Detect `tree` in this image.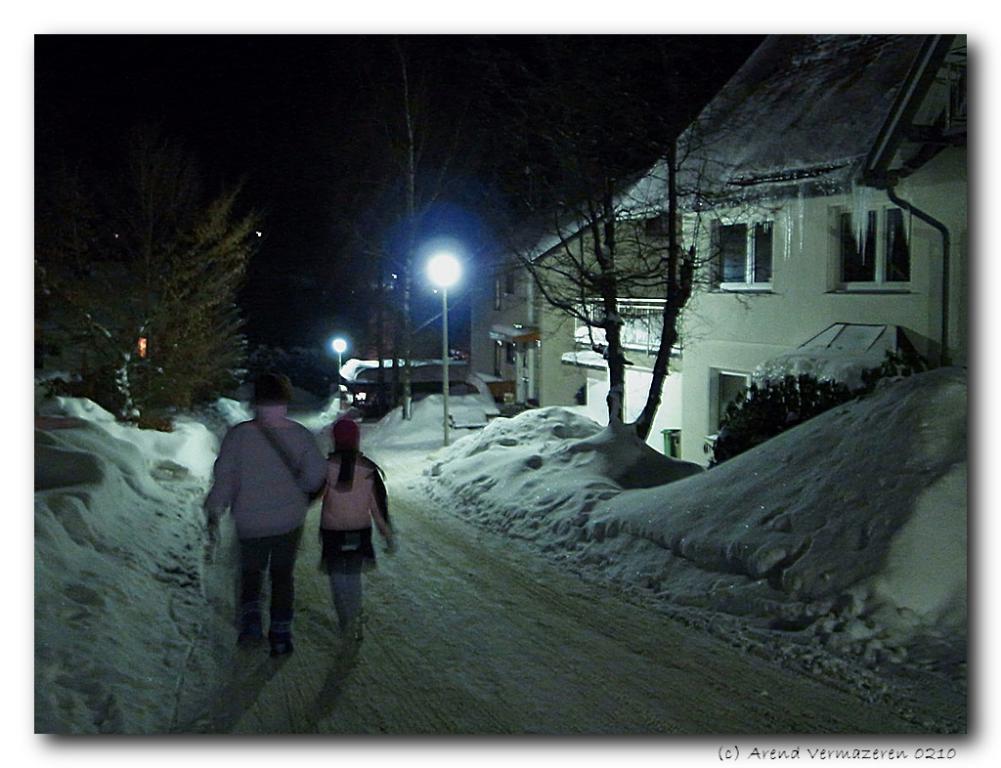
Detection: 349, 157, 467, 432.
